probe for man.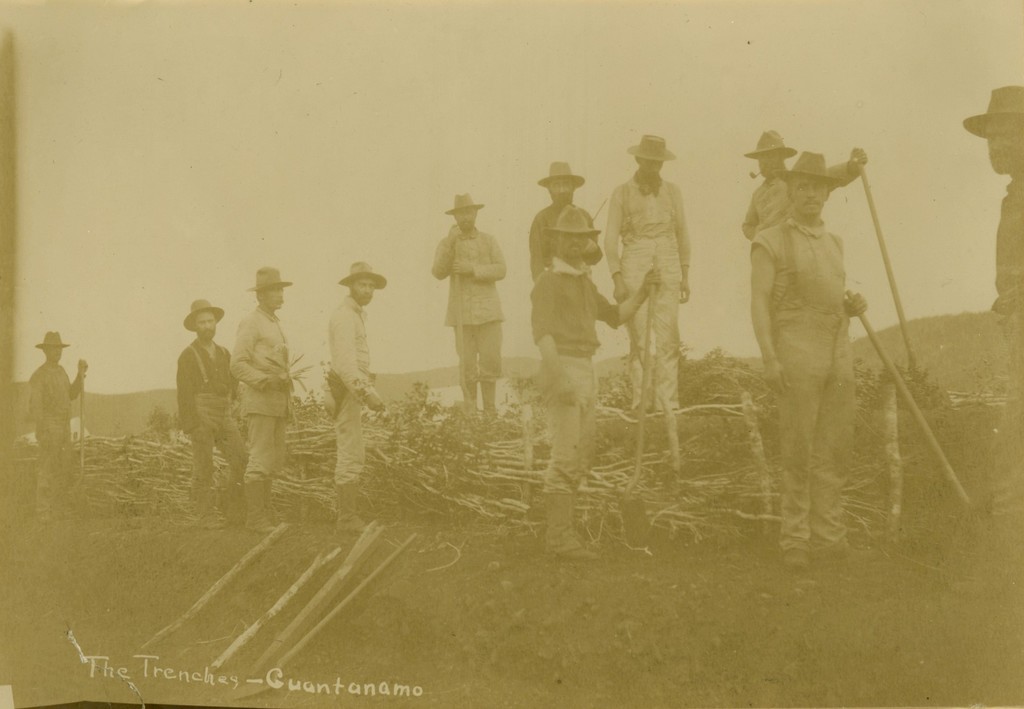
Probe result: [319, 259, 387, 535].
